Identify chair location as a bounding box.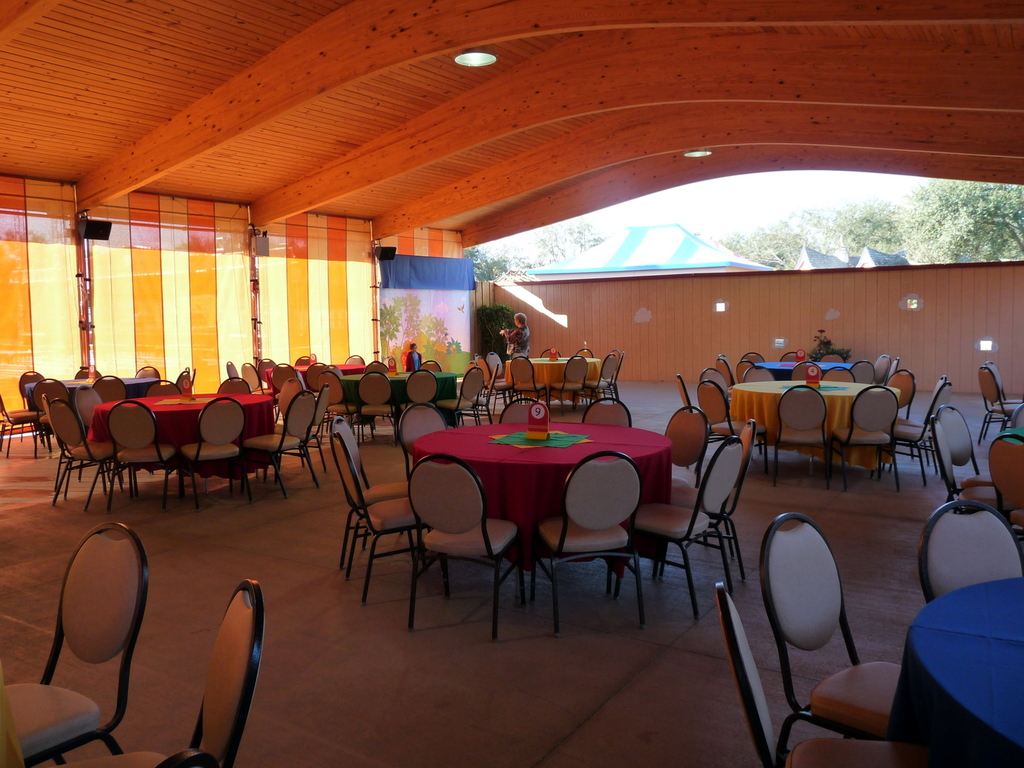
<region>173, 394, 244, 509</region>.
